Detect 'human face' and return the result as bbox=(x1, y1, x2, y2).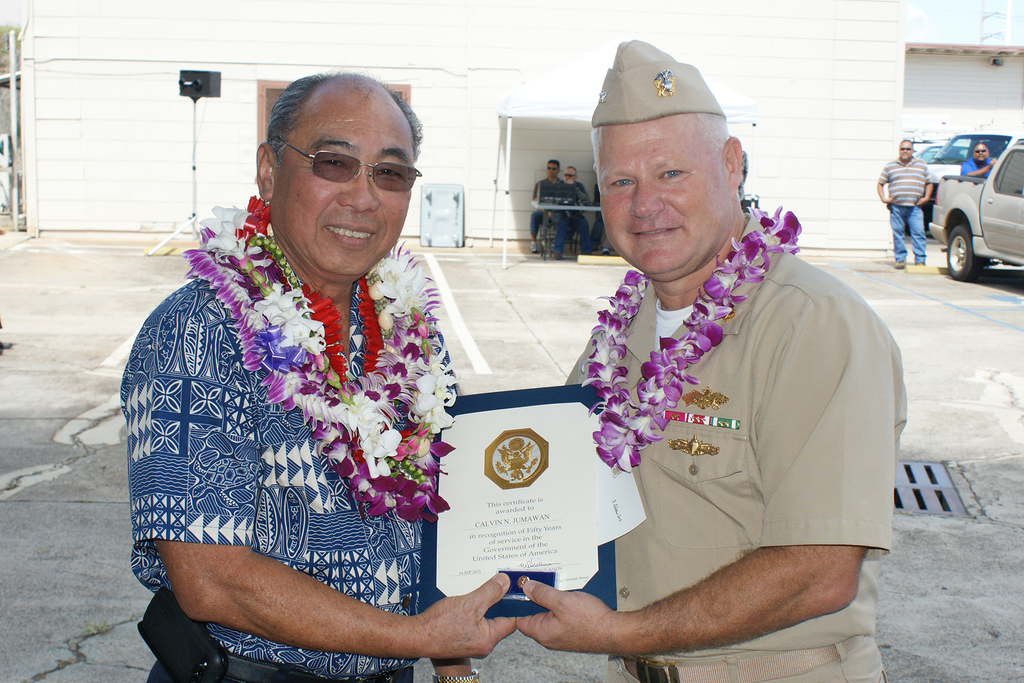
bbox=(598, 119, 723, 273).
